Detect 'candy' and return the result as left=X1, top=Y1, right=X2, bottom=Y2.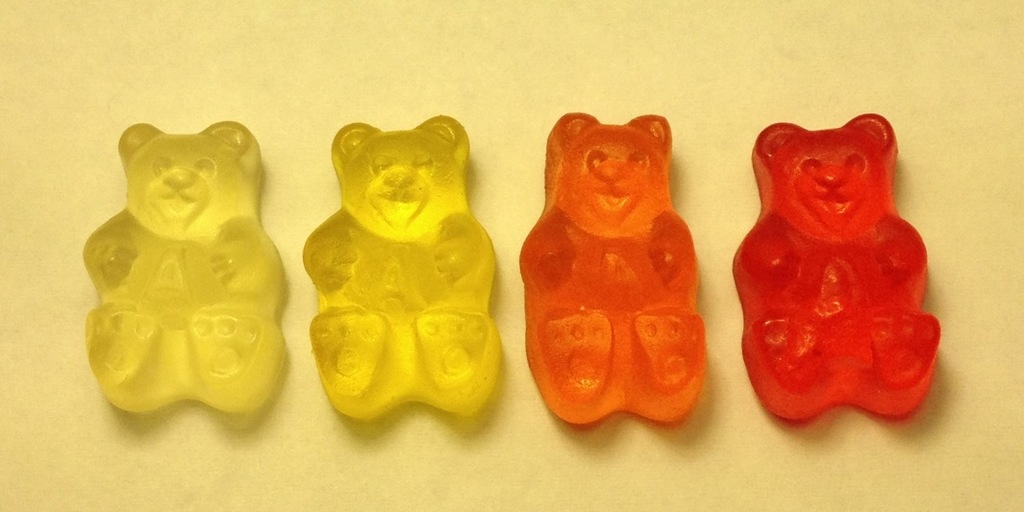
left=71, top=114, right=939, bottom=426.
